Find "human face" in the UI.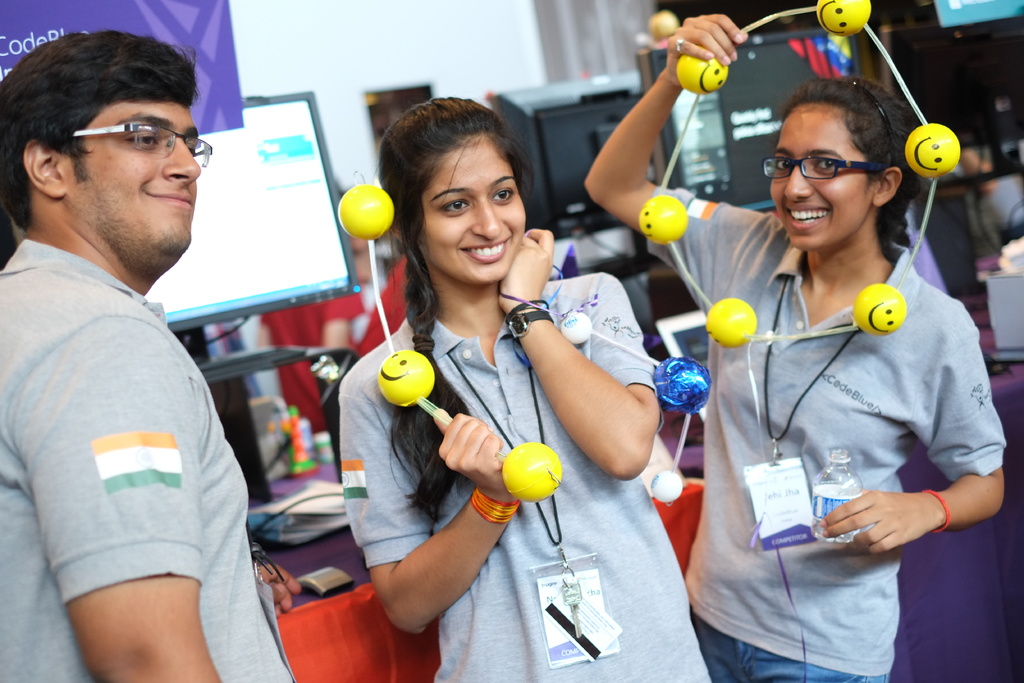
UI element at 406:135:525:281.
